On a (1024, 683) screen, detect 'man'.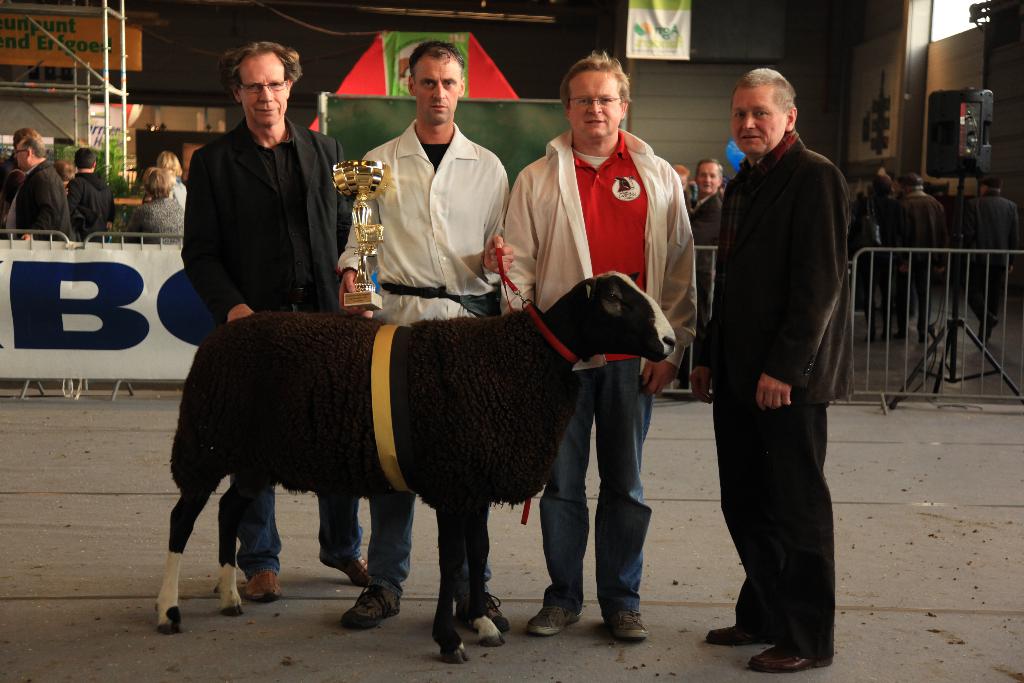
box=[893, 167, 959, 238].
